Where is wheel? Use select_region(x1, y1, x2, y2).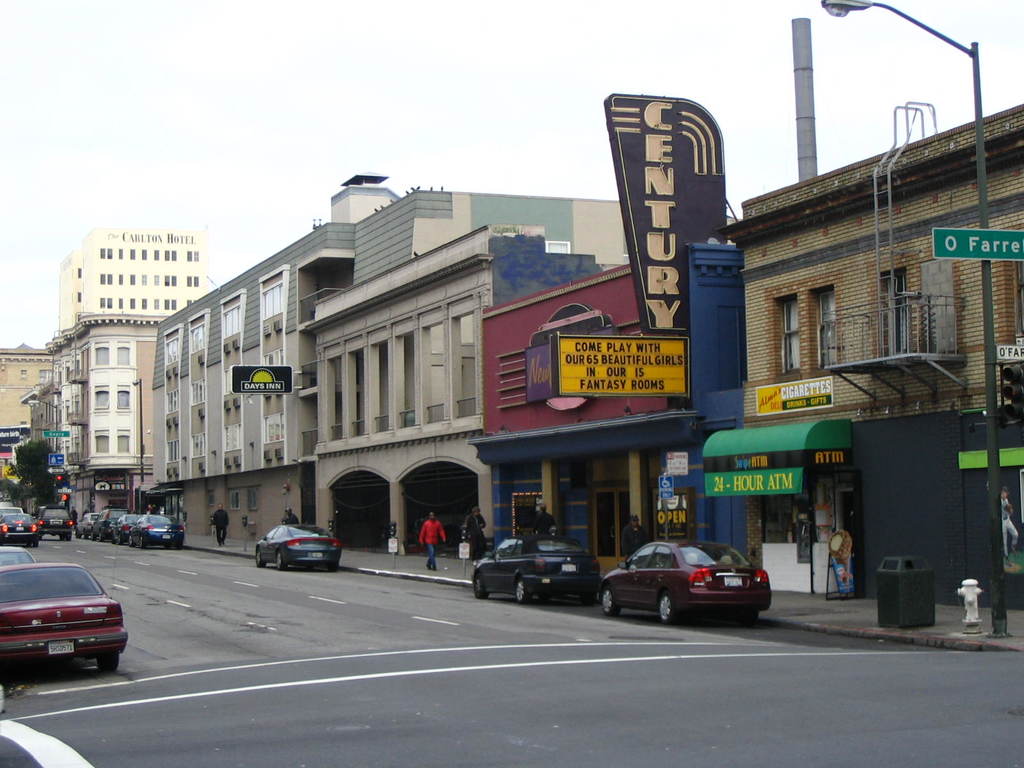
select_region(119, 532, 123, 543).
